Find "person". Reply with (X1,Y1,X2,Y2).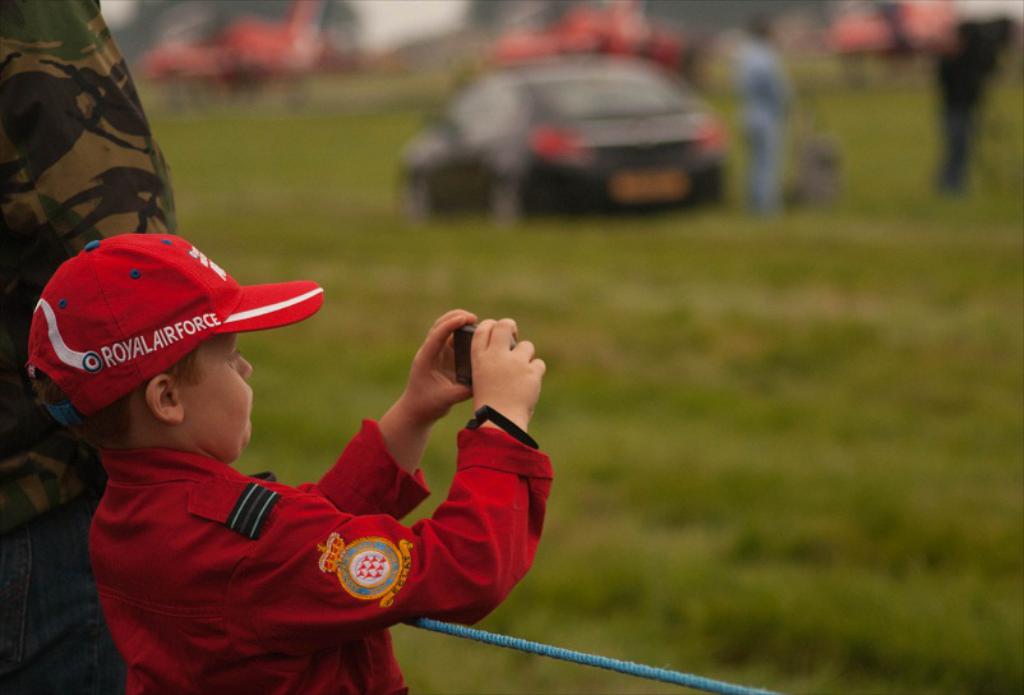
(0,0,177,694).
